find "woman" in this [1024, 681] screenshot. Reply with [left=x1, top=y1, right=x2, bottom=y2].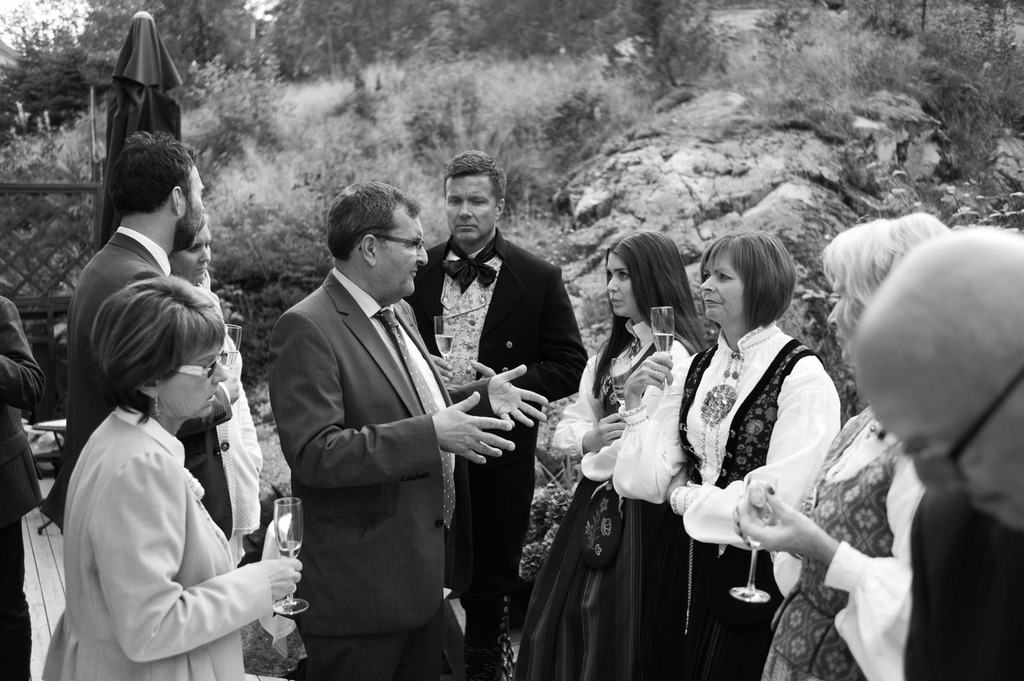
[left=25, top=286, right=322, bottom=673].
